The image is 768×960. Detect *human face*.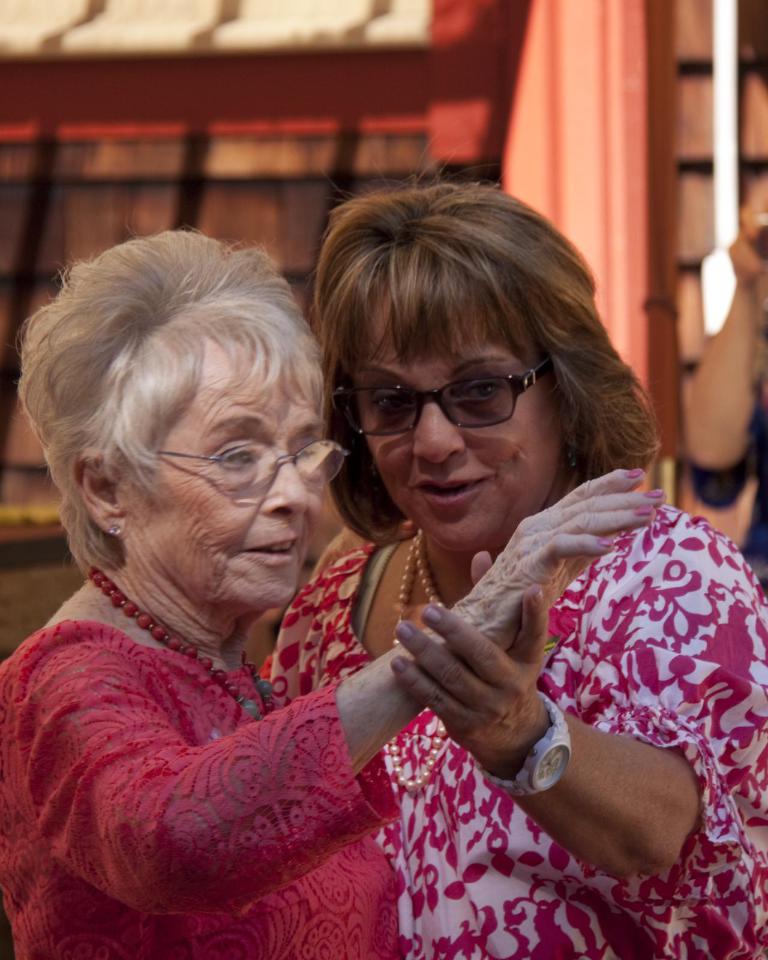
Detection: pyautogui.locateOnScreen(355, 302, 554, 553).
